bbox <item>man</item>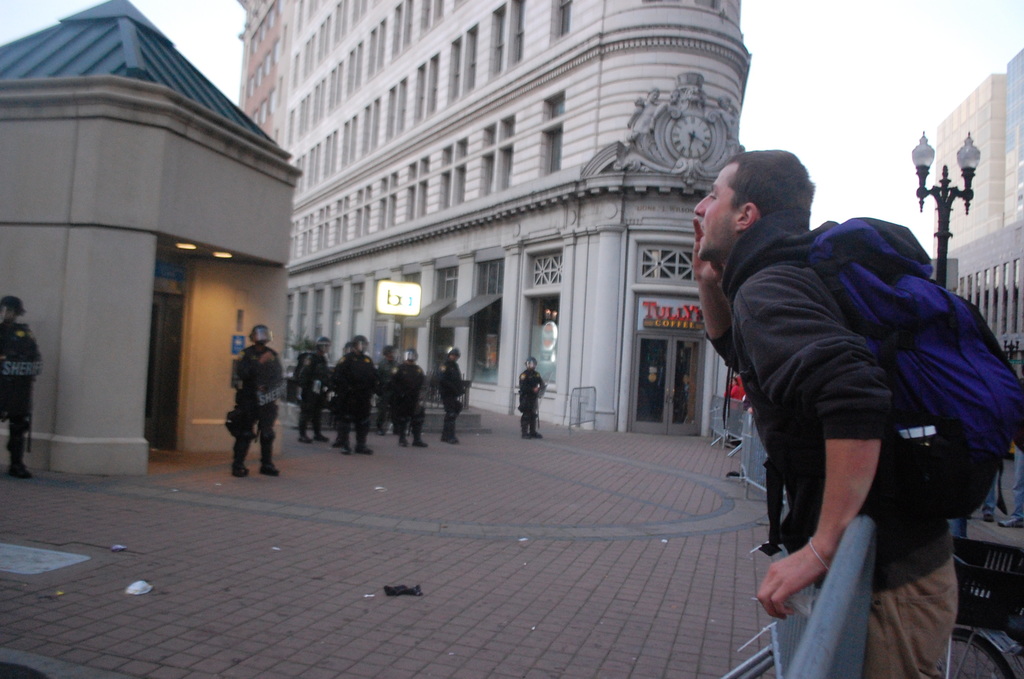
bbox=(223, 321, 285, 479)
